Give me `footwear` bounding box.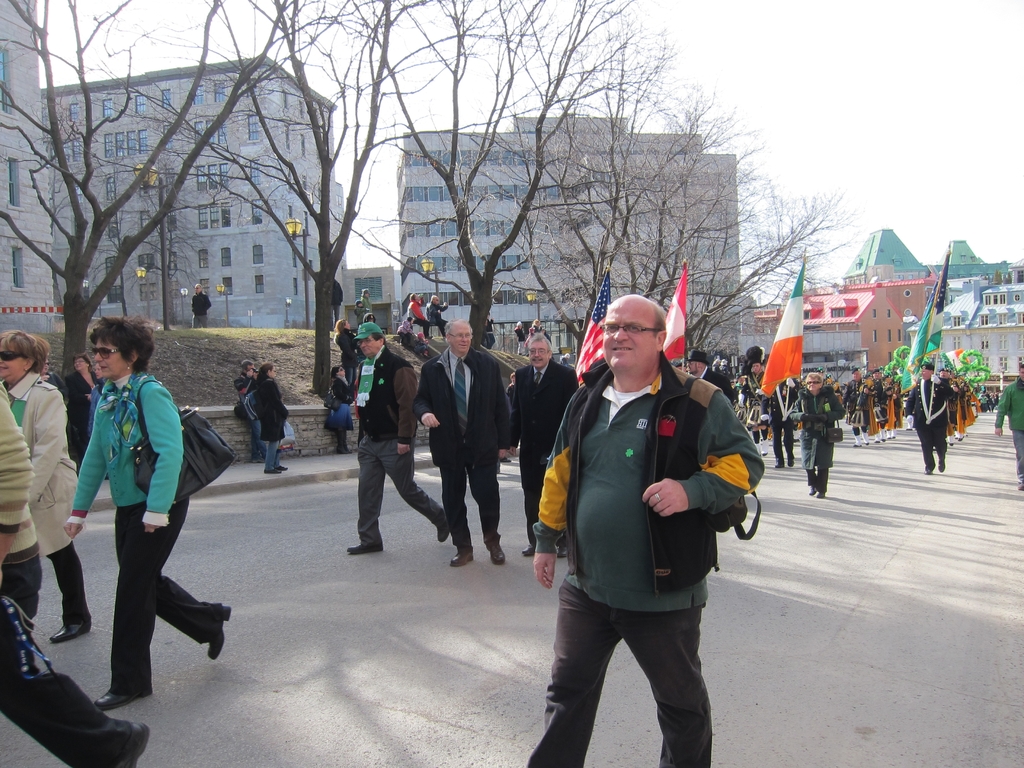
347,543,382,552.
